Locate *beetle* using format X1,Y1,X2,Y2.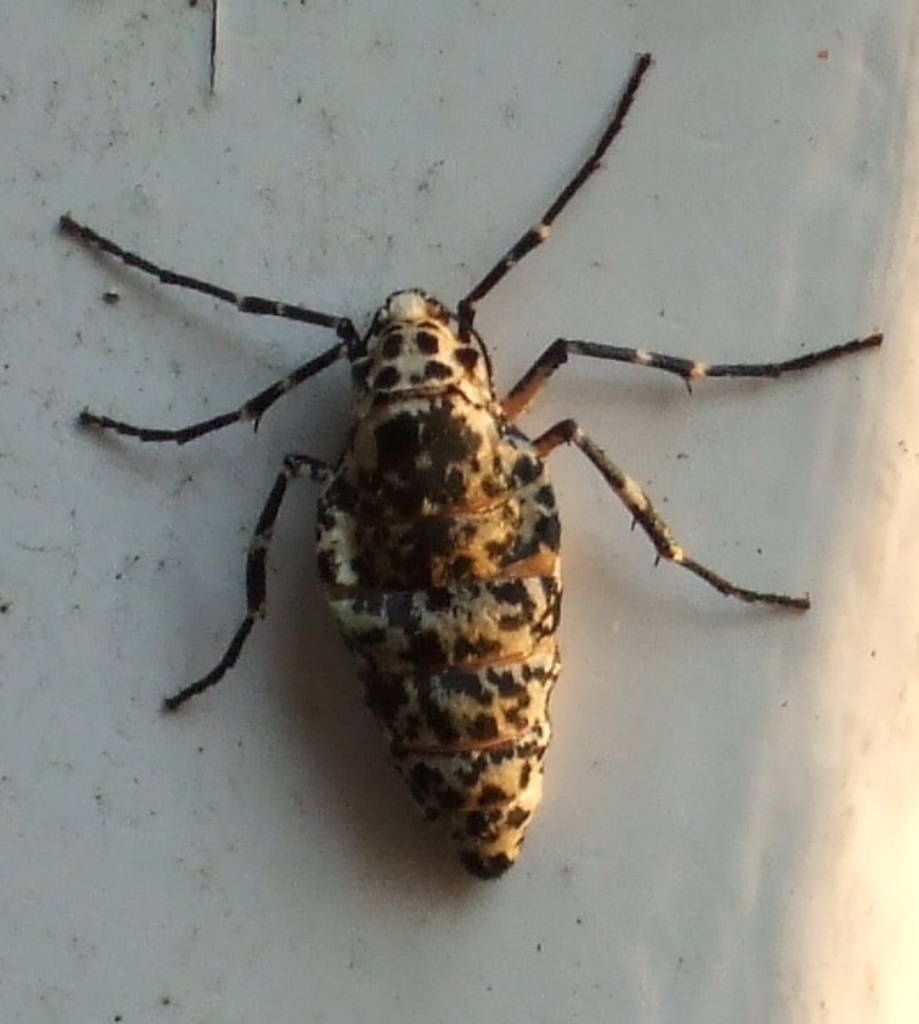
36,23,865,842.
